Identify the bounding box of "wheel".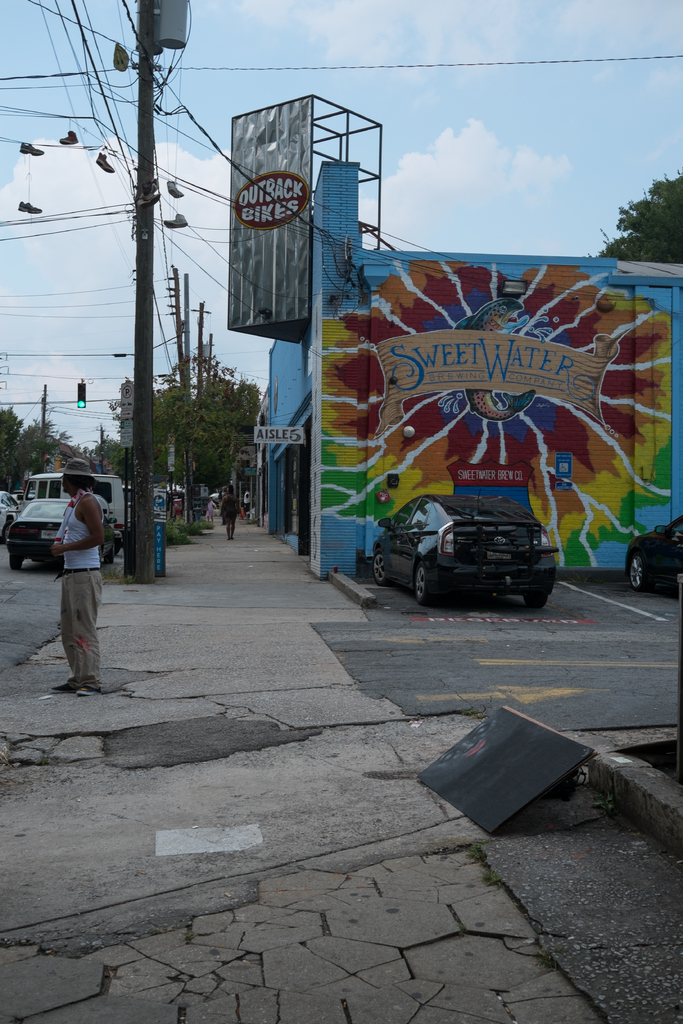
region(523, 594, 550, 607).
